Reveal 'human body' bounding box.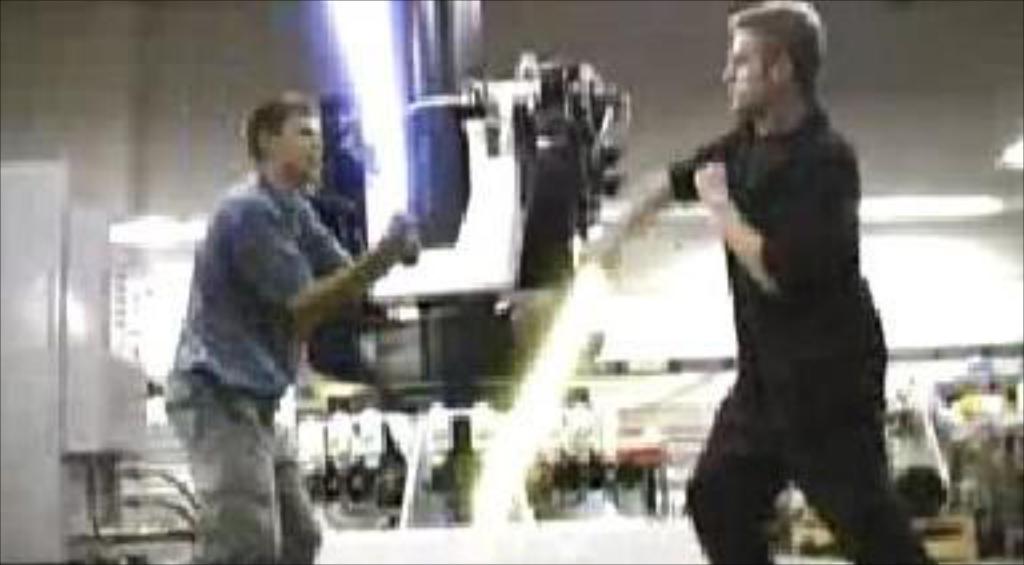
Revealed: (left=152, top=93, right=424, bottom=562).
